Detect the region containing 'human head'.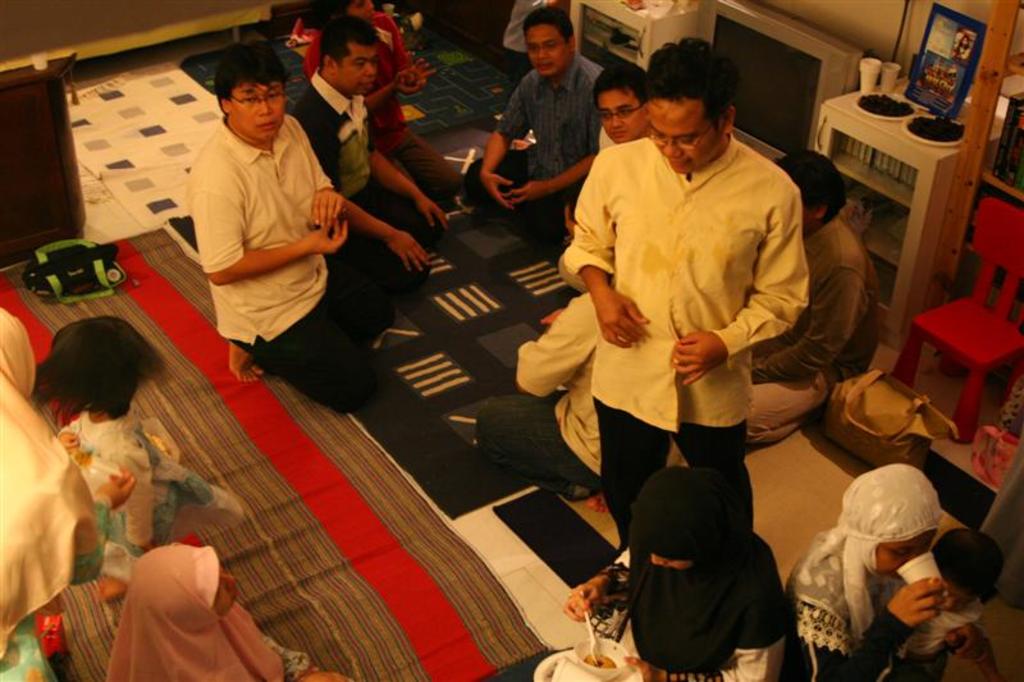
x1=319 y1=18 x2=378 y2=93.
